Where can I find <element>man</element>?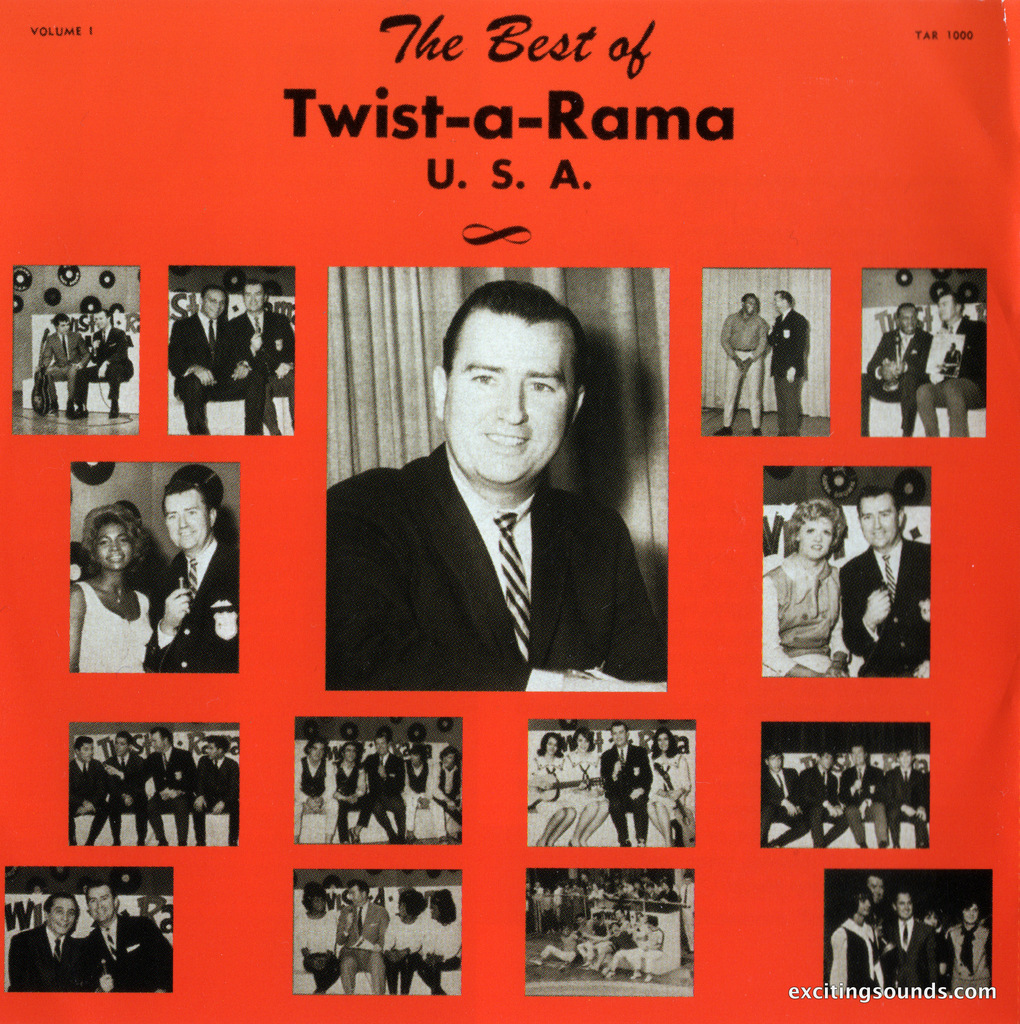
You can find it at BBox(914, 292, 988, 437).
